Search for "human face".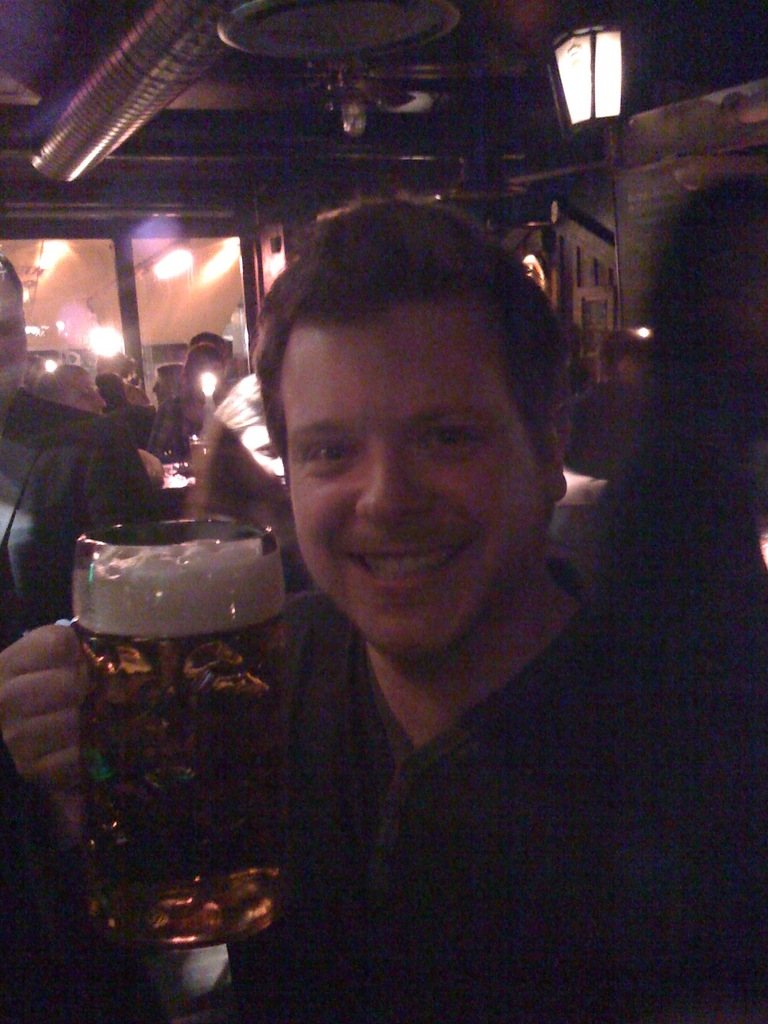
Found at detection(0, 263, 38, 404).
